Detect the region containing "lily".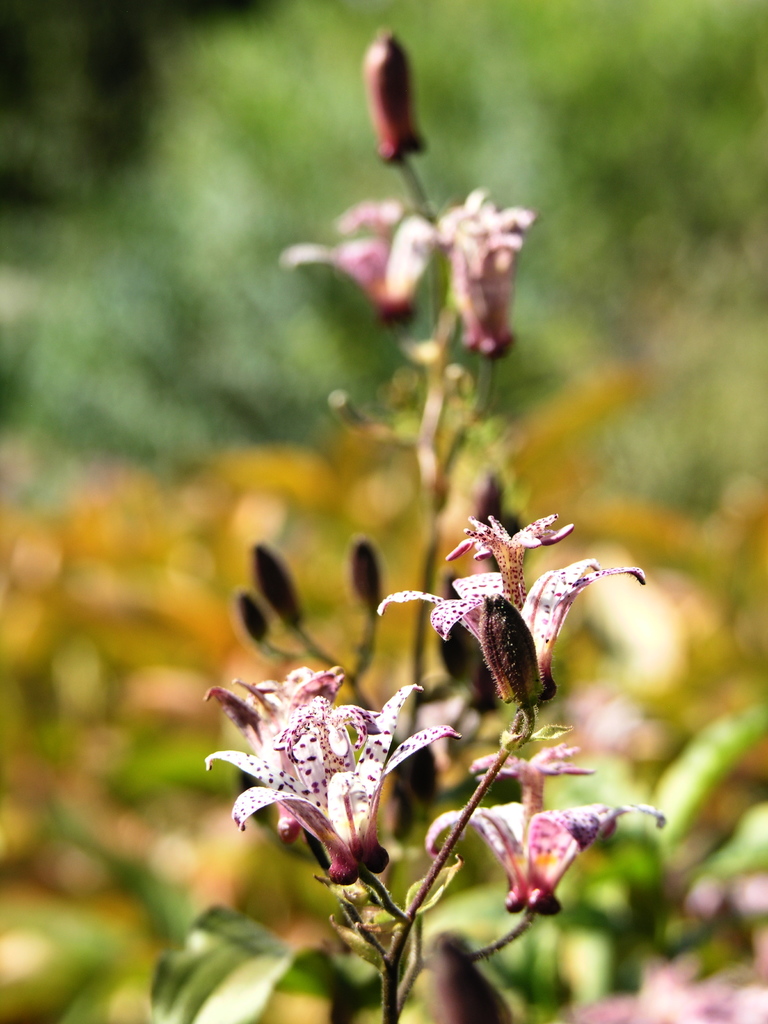
[465, 734, 668, 922].
